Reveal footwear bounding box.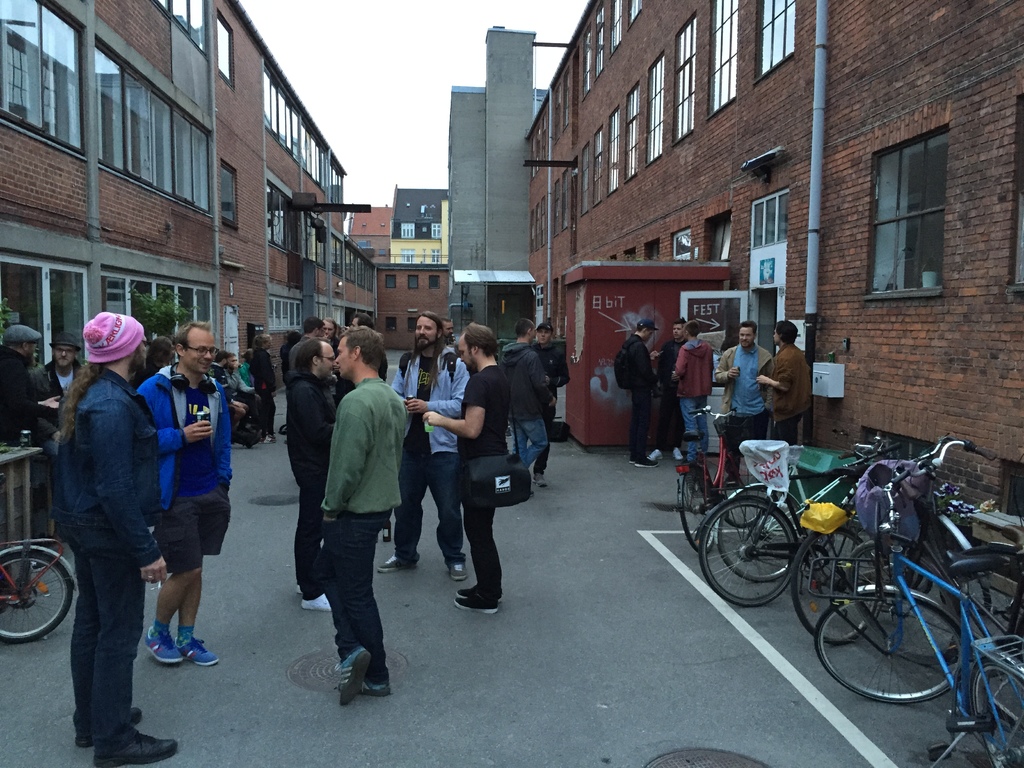
Revealed: rect(175, 632, 218, 668).
